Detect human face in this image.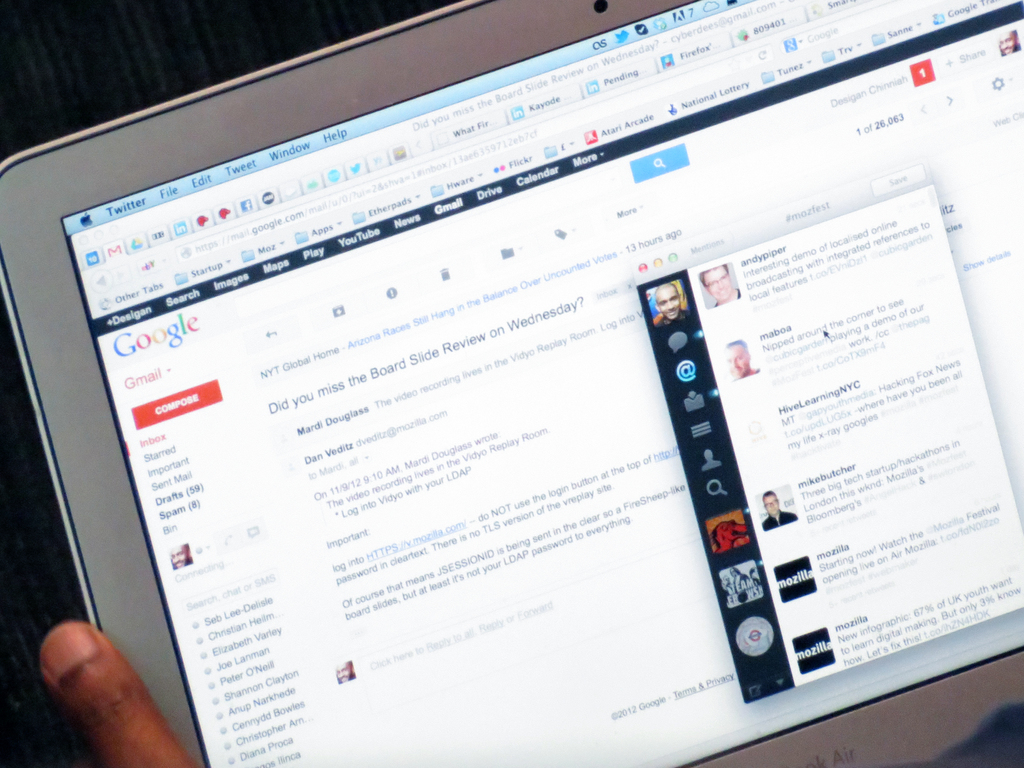
Detection: crop(698, 262, 728, 299).
